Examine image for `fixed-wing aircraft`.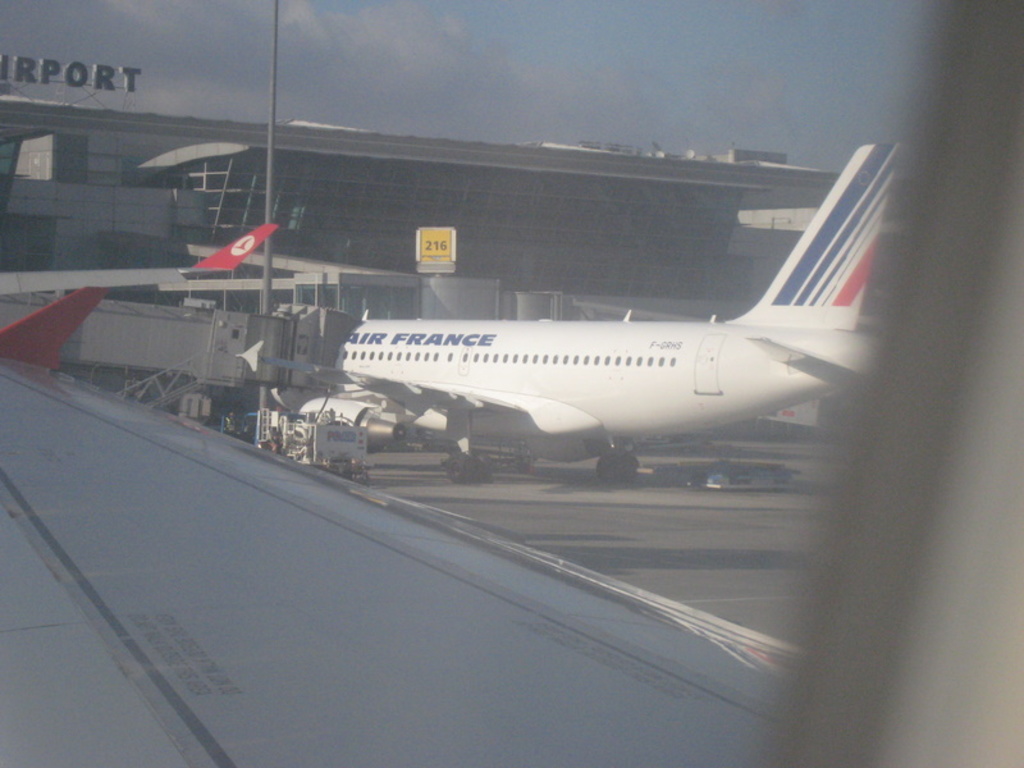
Examination result: (292,142,904,480).
